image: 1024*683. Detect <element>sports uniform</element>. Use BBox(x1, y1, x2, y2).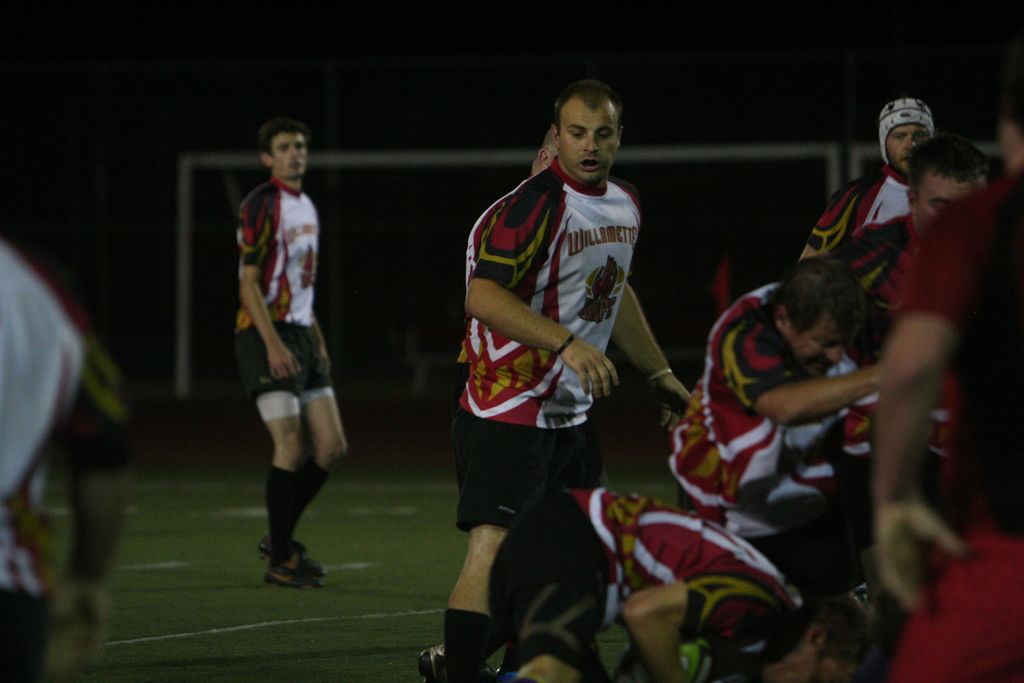
BBox(892, 159, 1023, 682).
